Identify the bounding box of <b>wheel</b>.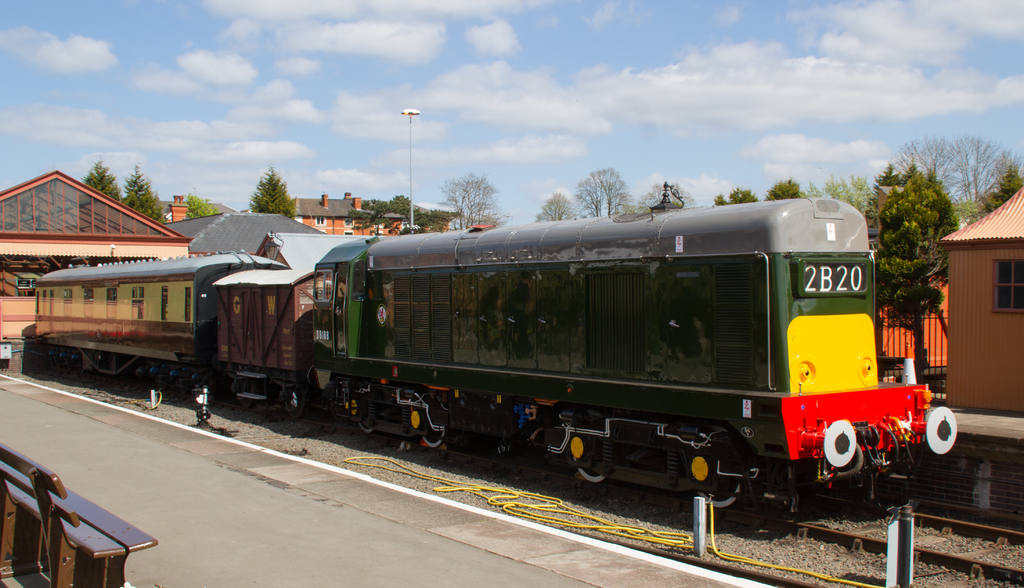
crop(356, 418, 376, 432).
